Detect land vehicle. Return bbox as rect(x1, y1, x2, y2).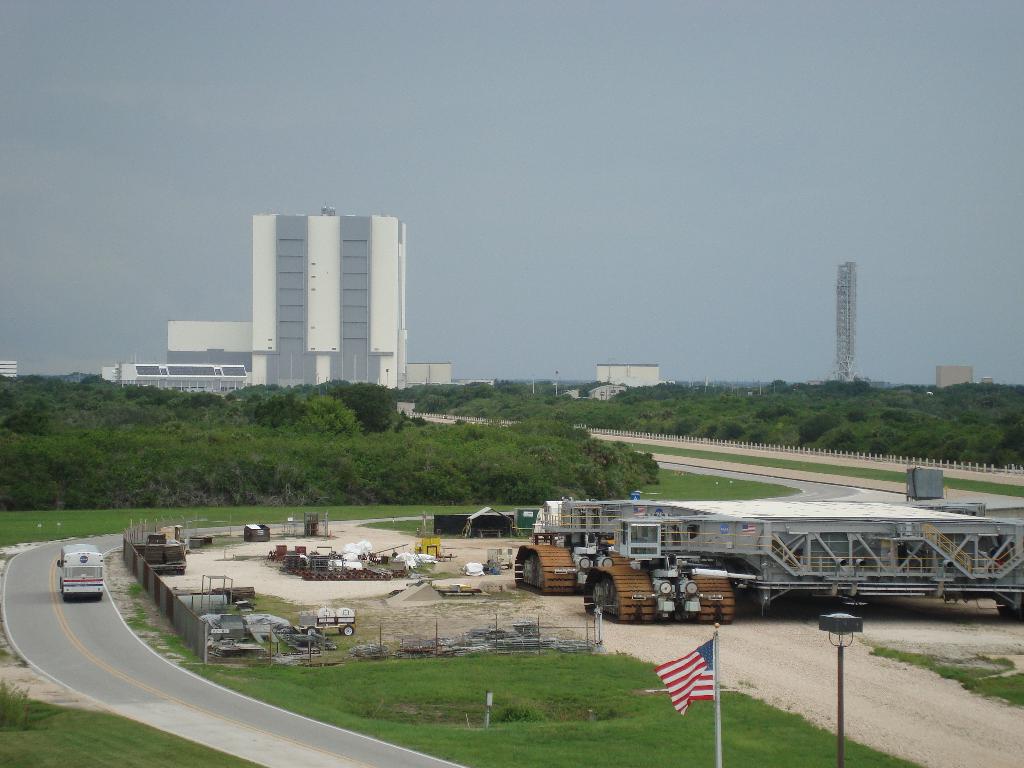
rect(293, 607, 356, 637).
